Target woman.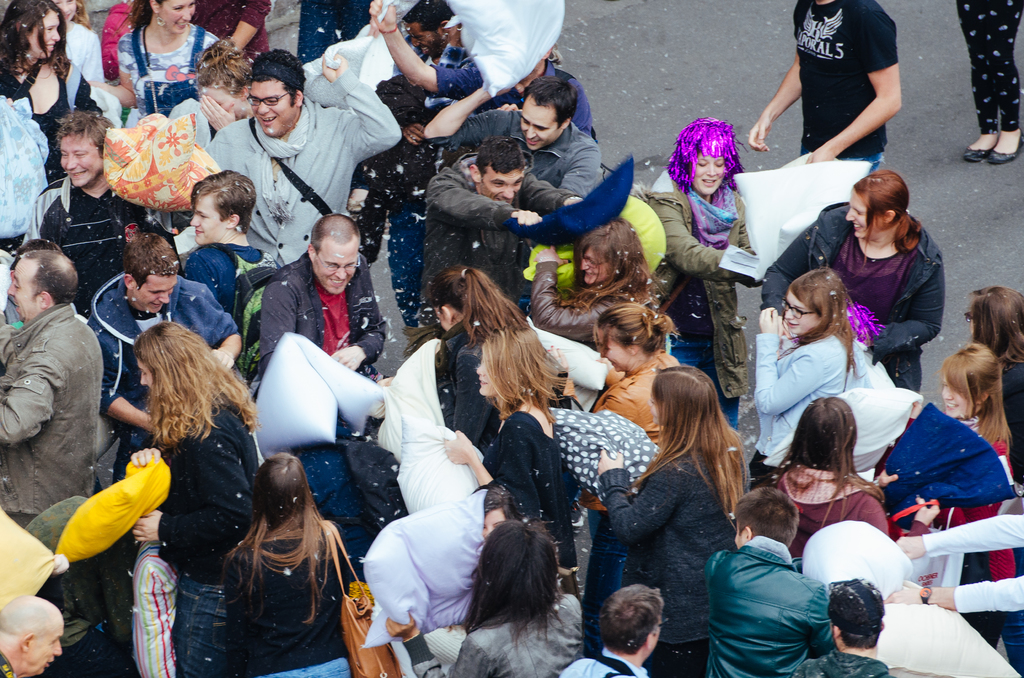
Target region: {"x1": 956, "y1": 0, "x2": 1023, "y2": 170}.
